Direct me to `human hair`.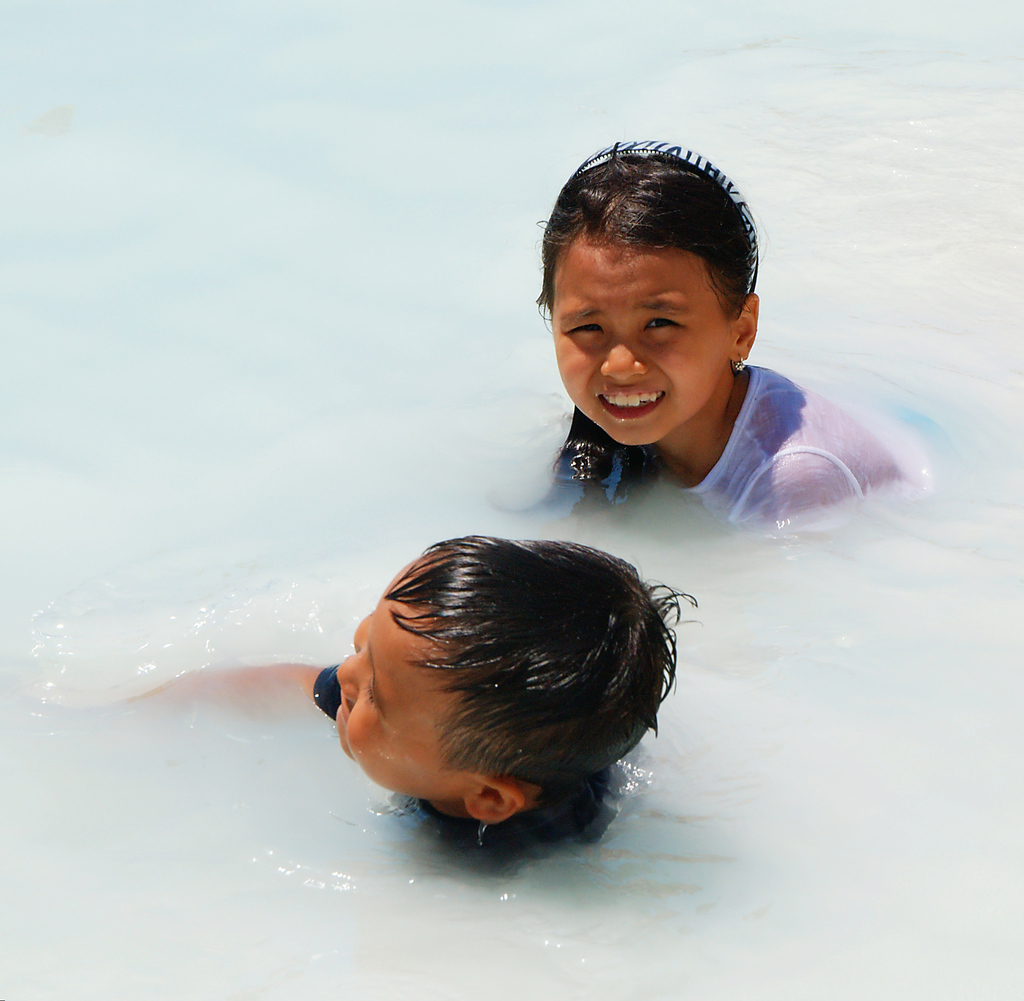
Direction: 533 143 756 331.
